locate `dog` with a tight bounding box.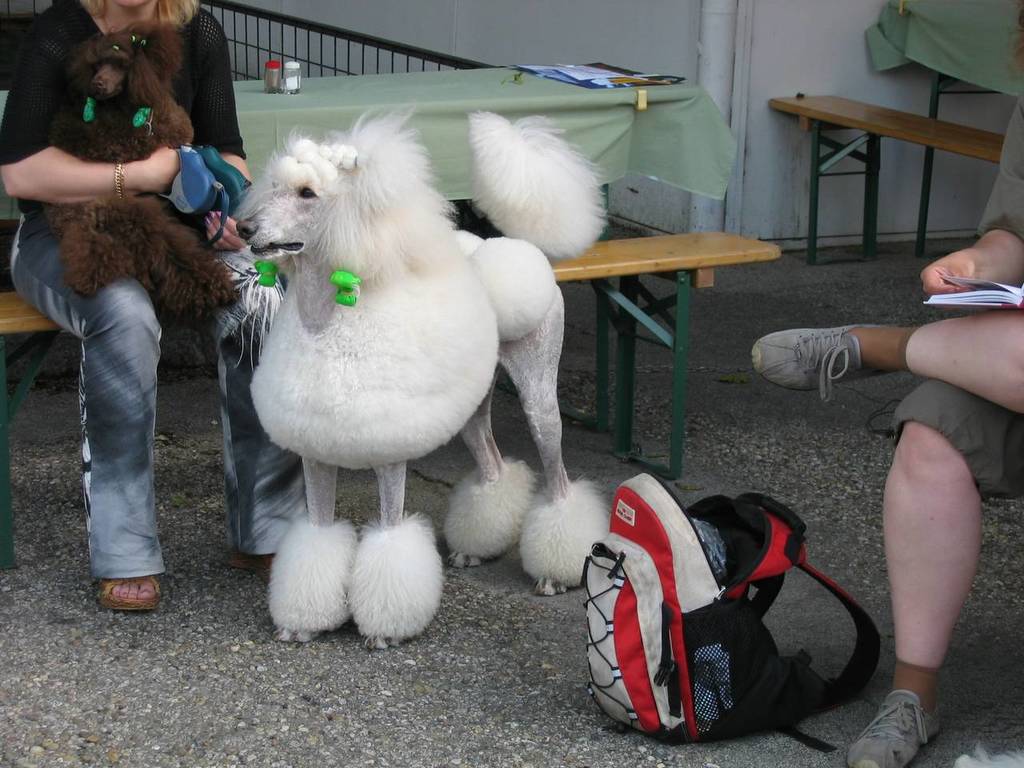
236:104:614:658.
